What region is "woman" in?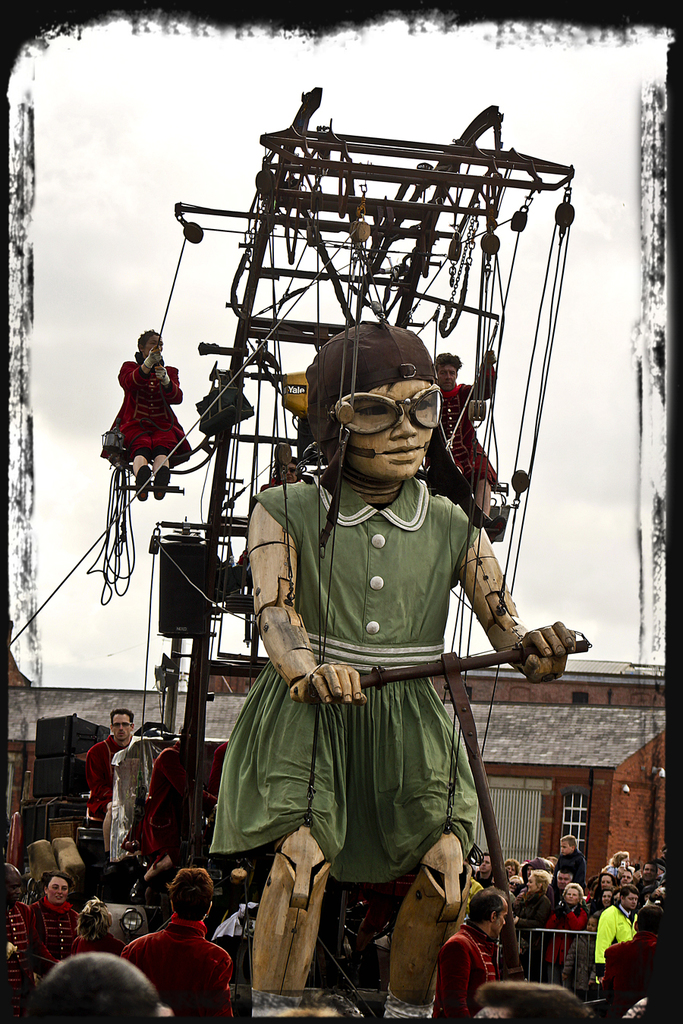
66:899:122:957.
